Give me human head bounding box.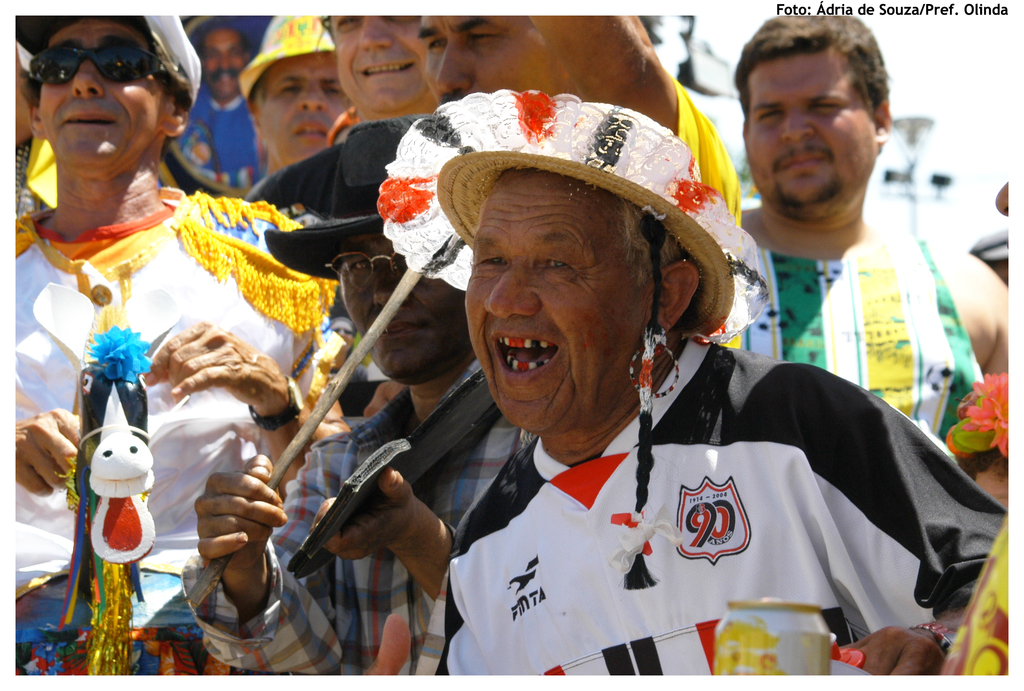
Rect(376, 93, 770, 435).
